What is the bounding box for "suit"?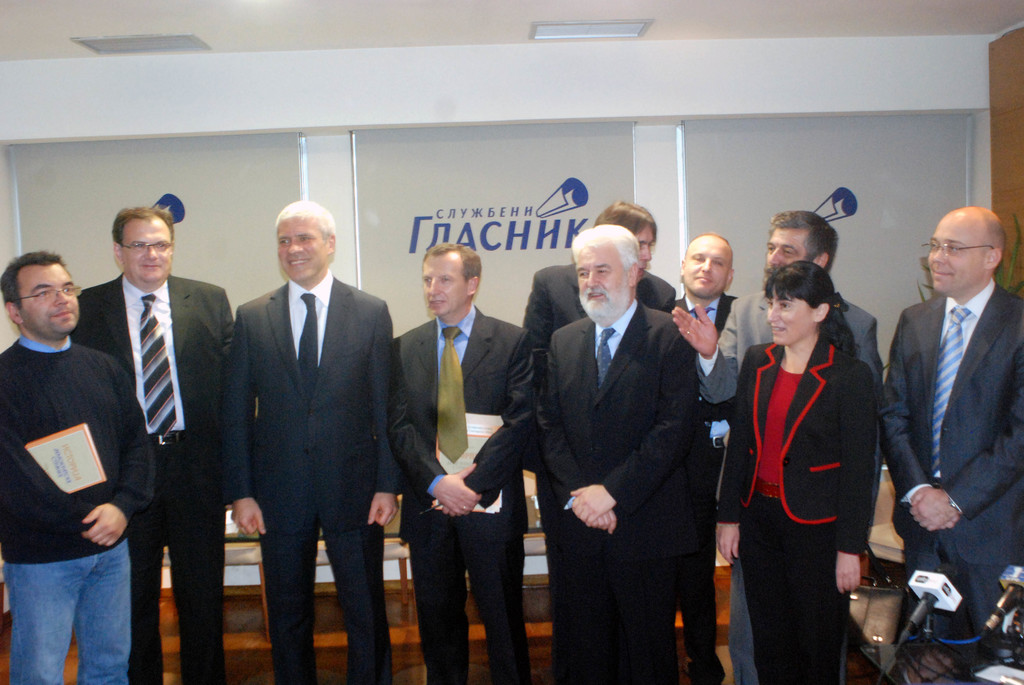
<region>225, 186, 396, 667</region>.
